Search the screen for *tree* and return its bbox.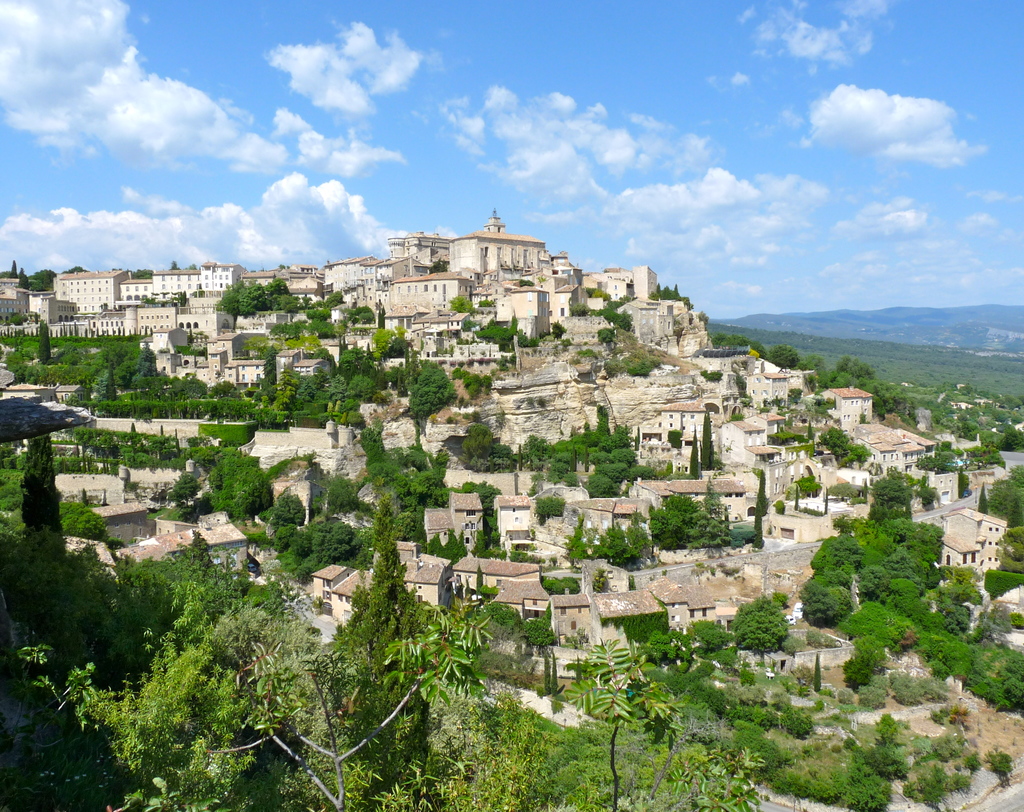
Found: 259 490 307 544.
